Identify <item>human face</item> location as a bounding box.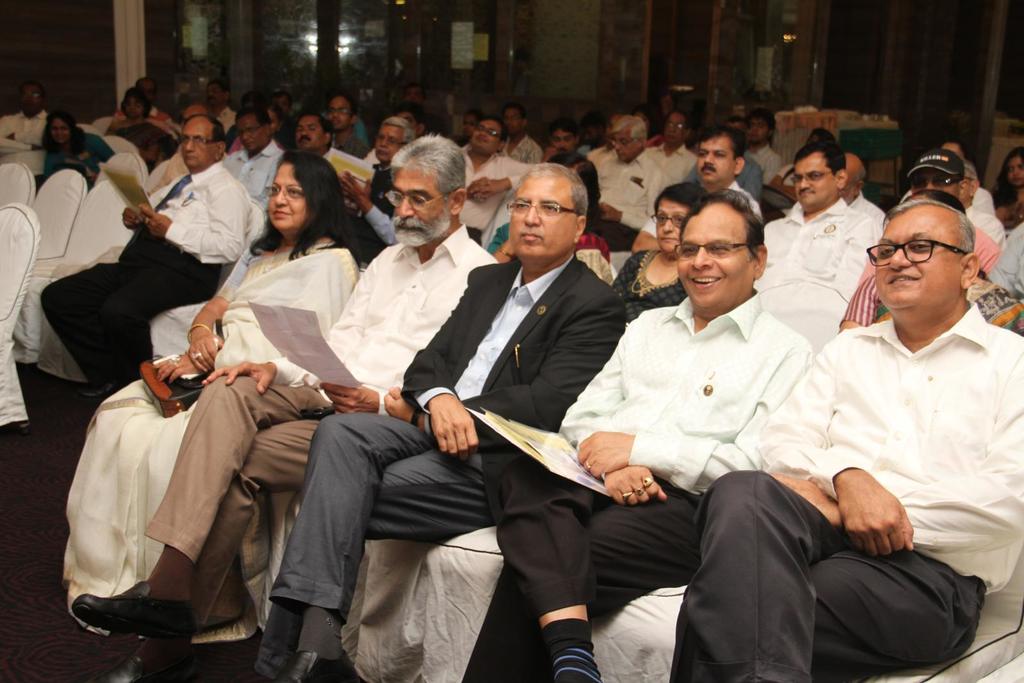
x1=503, y1=108, x2=522, y2=136.
